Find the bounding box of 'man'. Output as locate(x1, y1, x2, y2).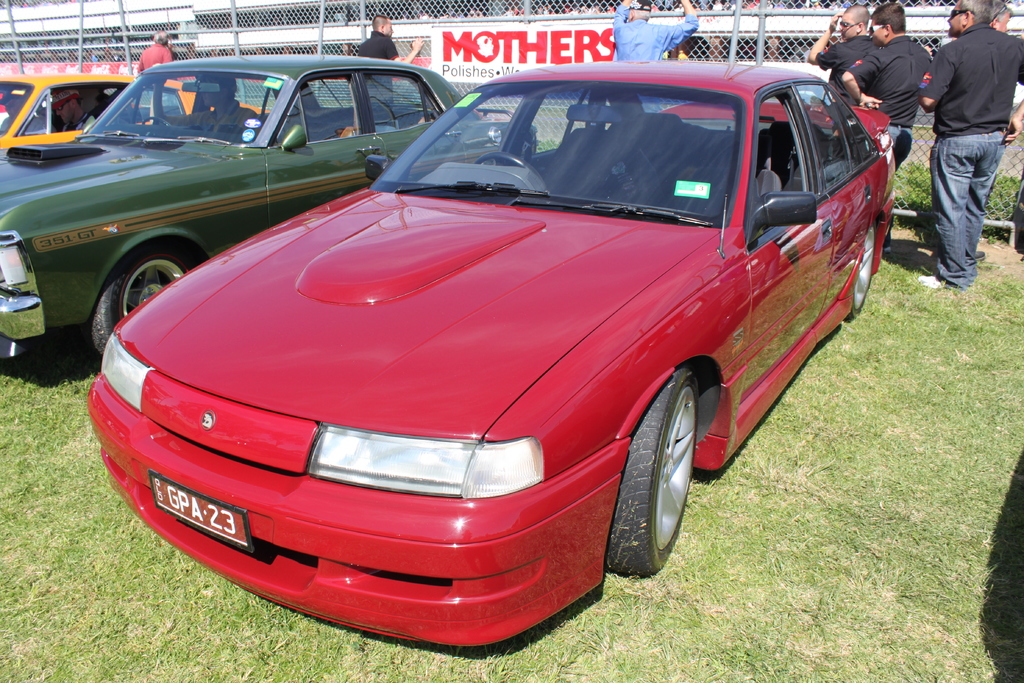
locate(51, 88, 97, 133).
